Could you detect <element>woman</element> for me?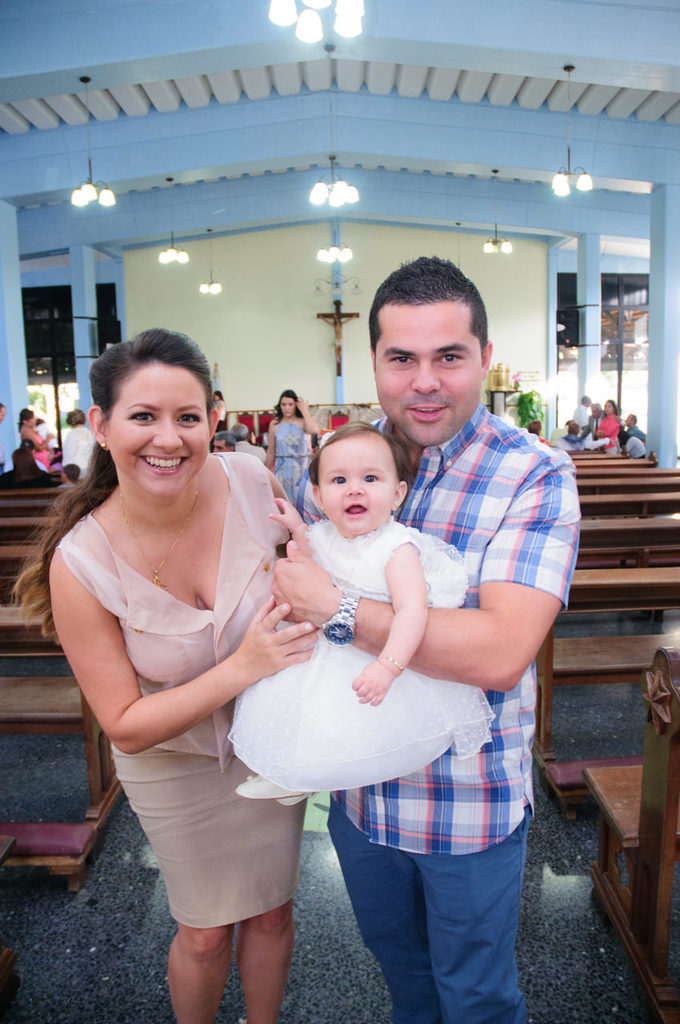
Detection result: box=[599, 394, 618, 448].
